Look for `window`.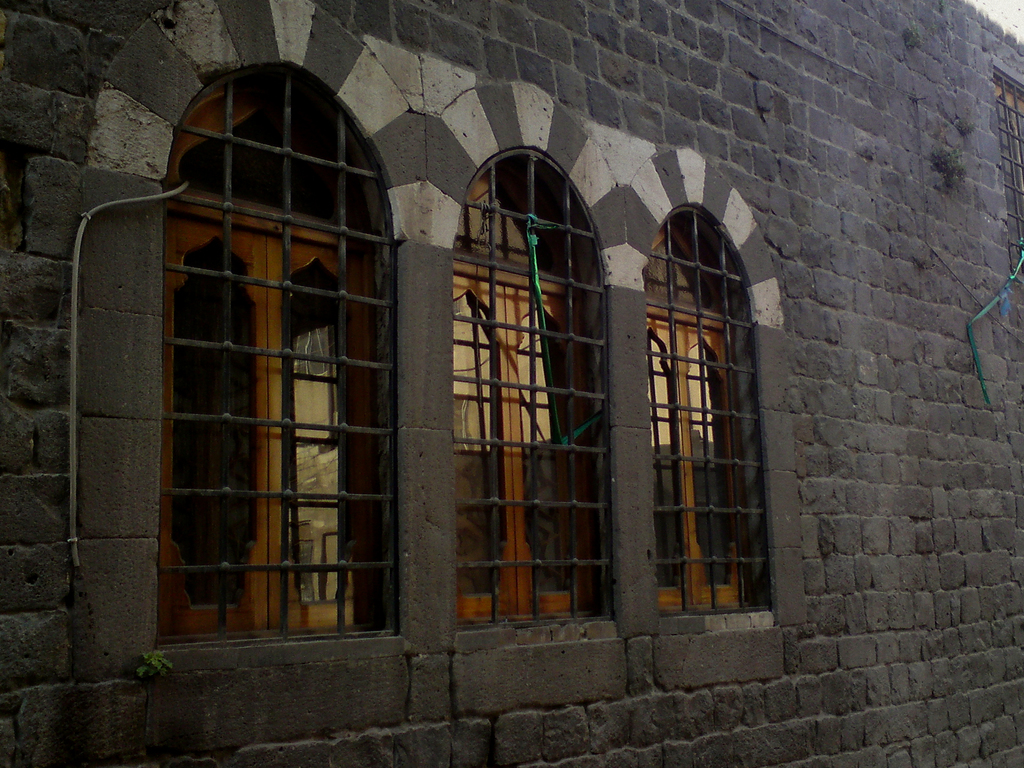
Found: [left=122, top=42, right=419, bottom=667].
